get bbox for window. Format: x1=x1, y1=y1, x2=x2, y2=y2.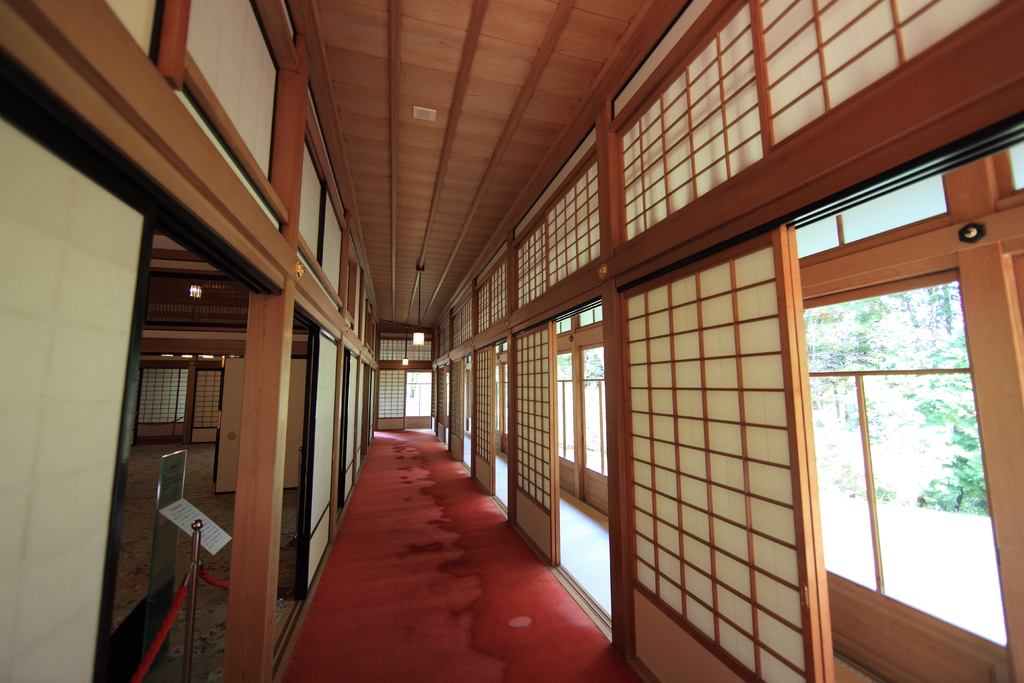
x1=554, y1=343, x2=641, y2=474.
